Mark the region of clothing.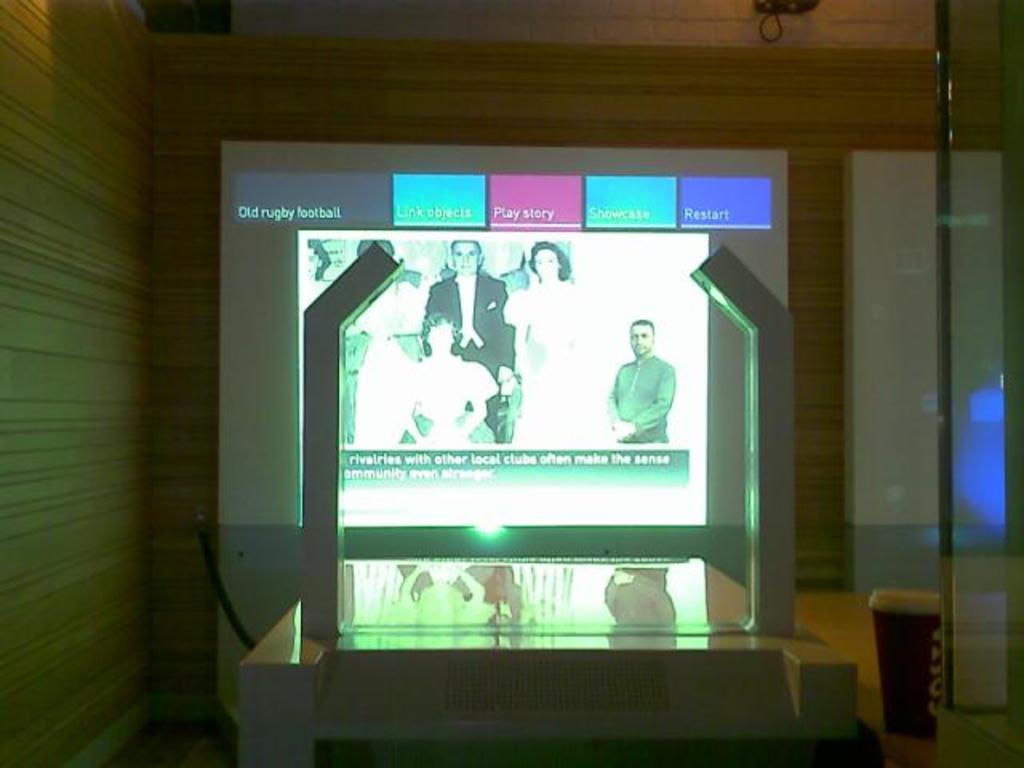
Region: bbox(603, 341, 675, 448).
